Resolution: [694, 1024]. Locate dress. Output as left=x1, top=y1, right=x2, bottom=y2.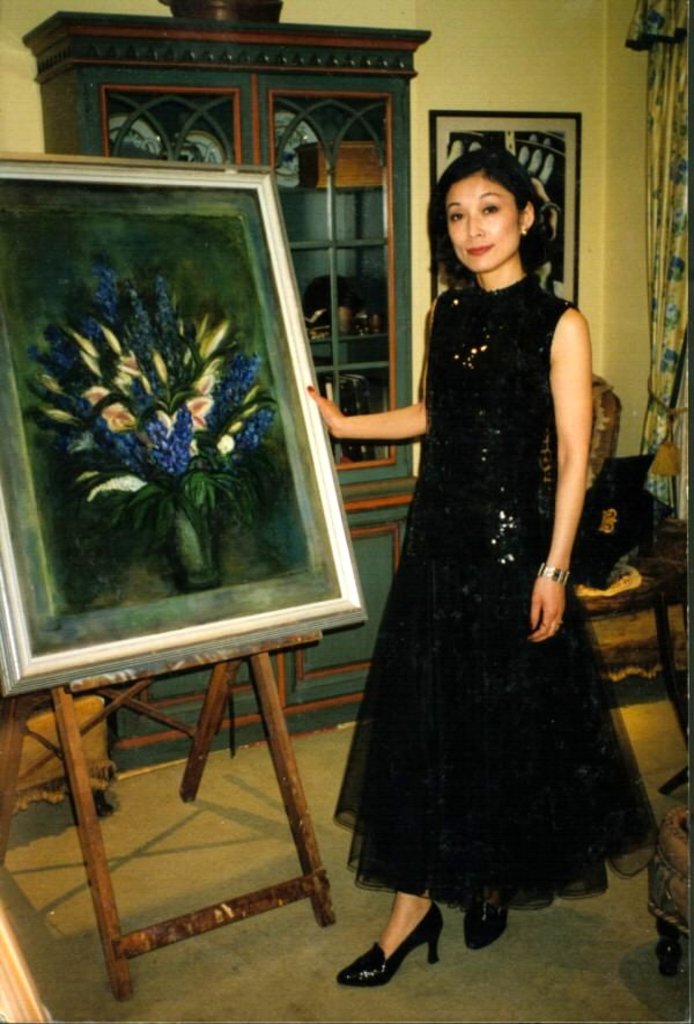
left=339, top=227, right=636, bottom=897.
